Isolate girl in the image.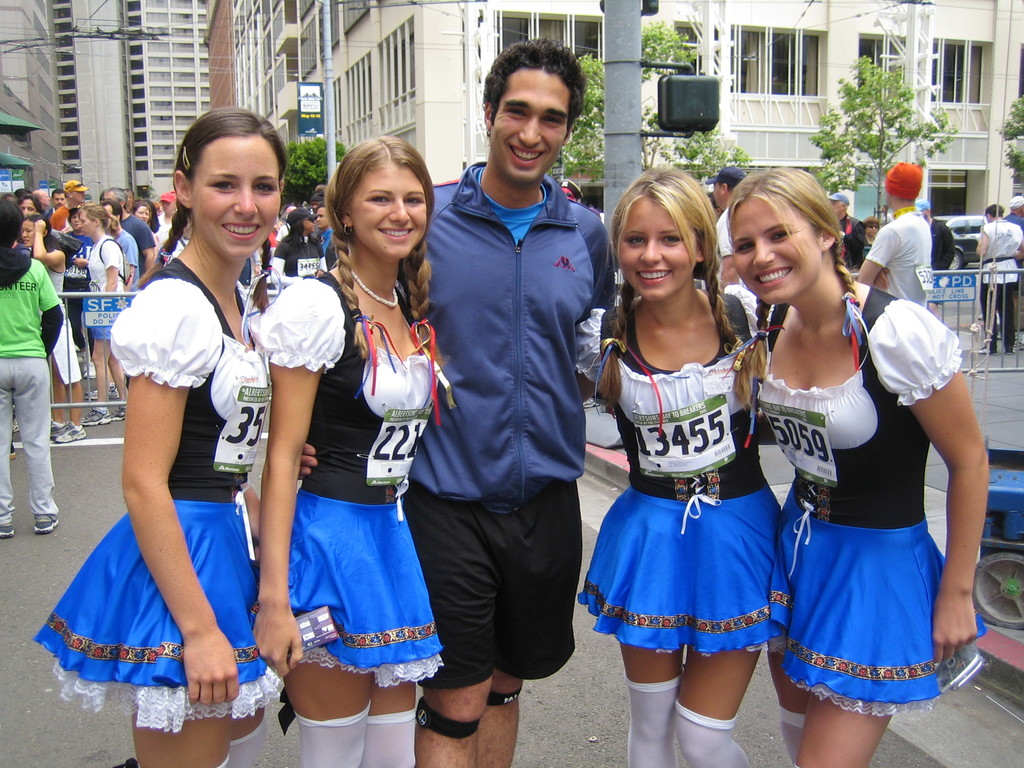
Isolated region: (x1=52, y1=204, x2=95, y2=348).
